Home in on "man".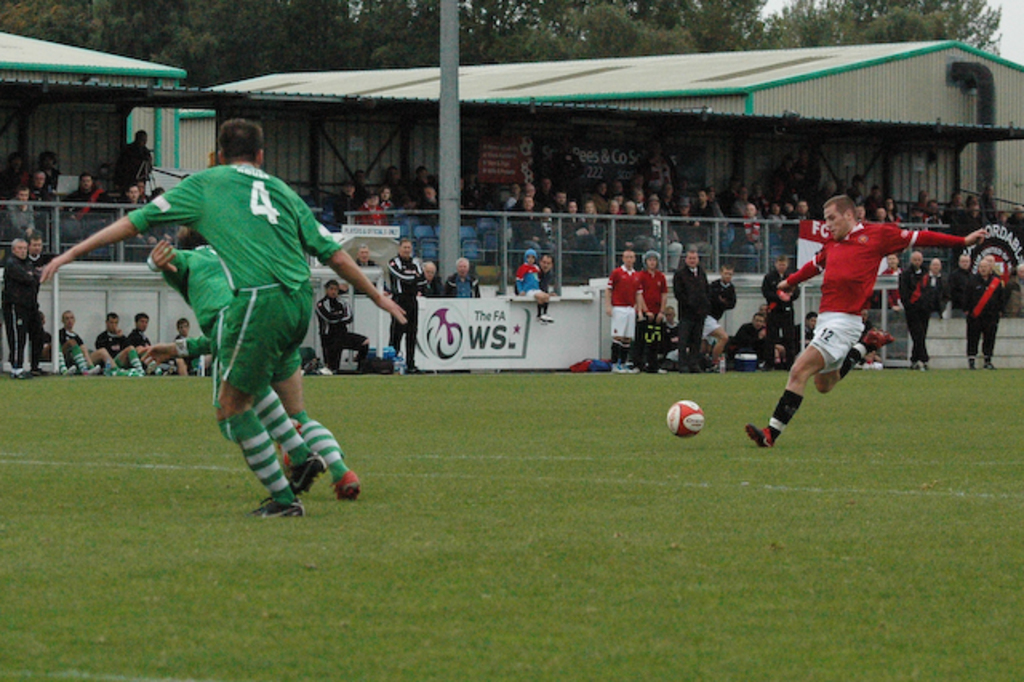
Homed in at detection(894, 251, 931, 368).
